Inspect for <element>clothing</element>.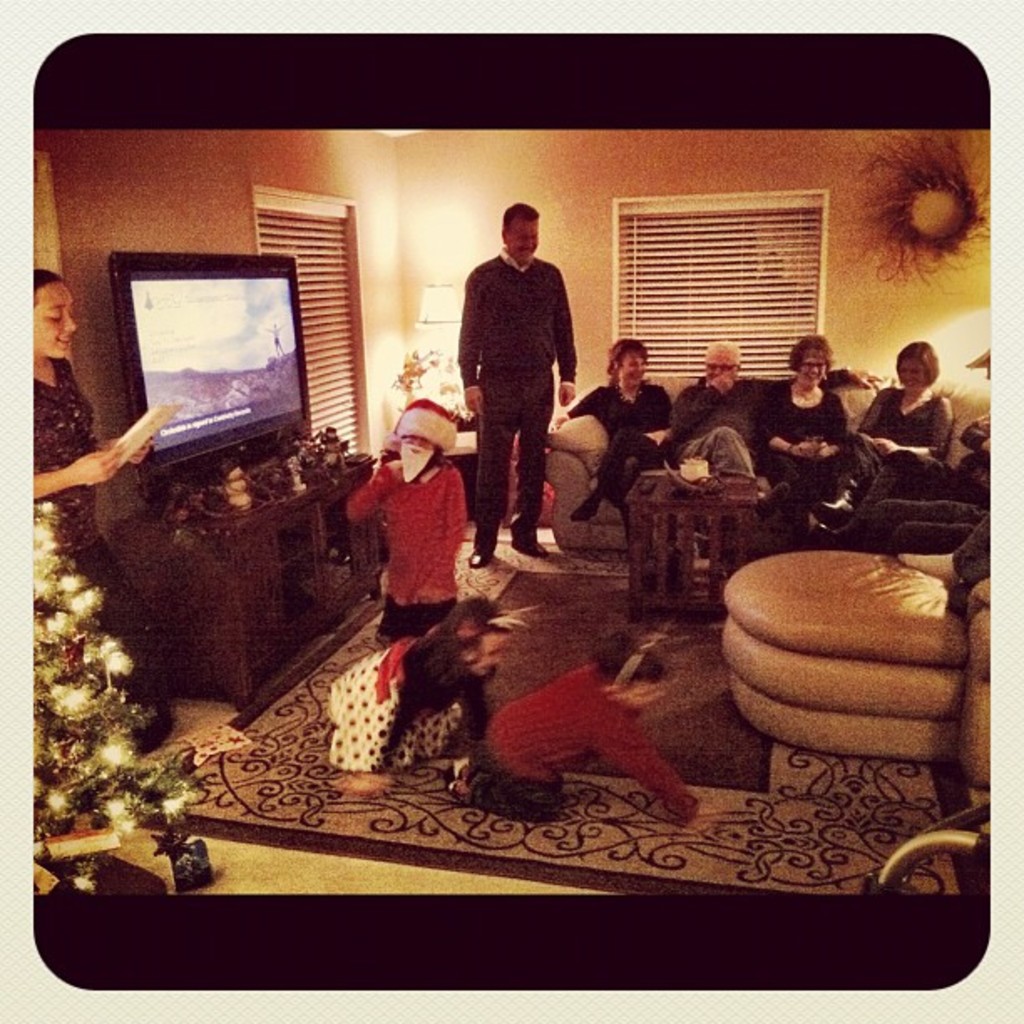
Inspection: [463,371,554,549].
